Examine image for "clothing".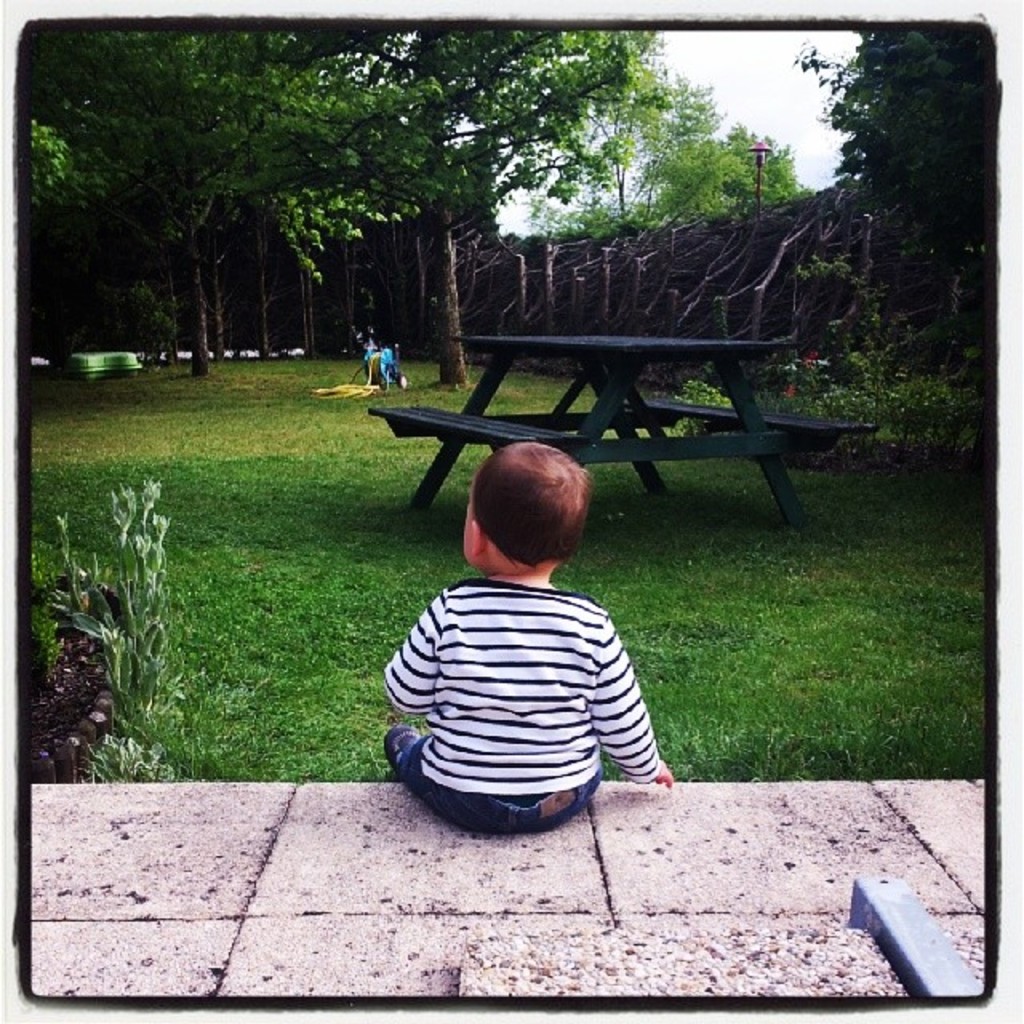
Examination result: [left=347, top=523, right=661, bottom=834].
